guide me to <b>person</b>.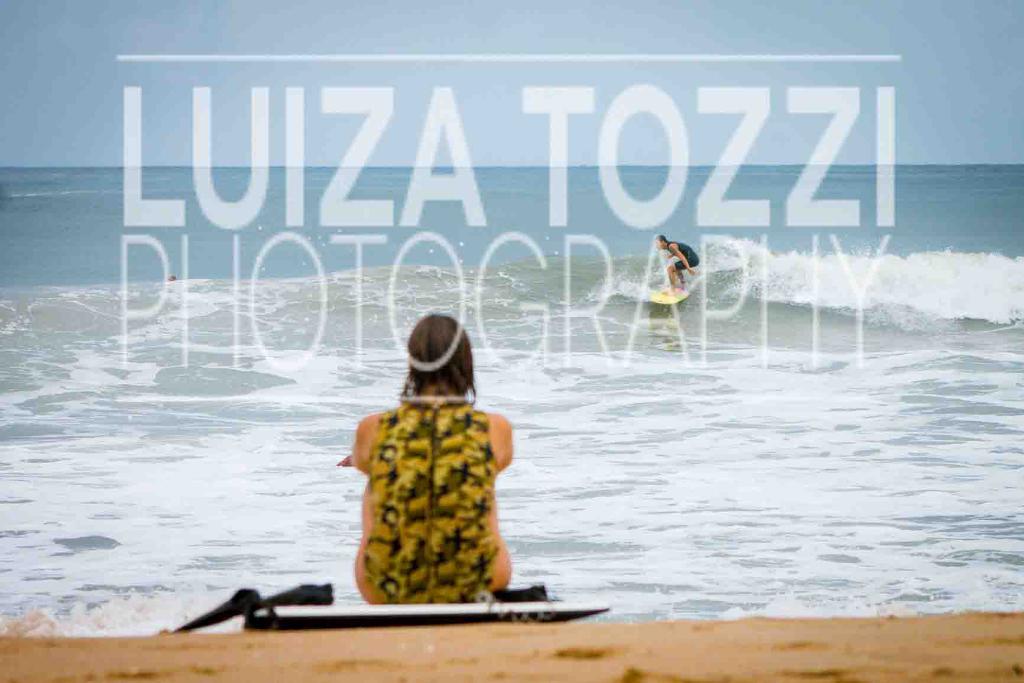
Guidance: 652:234:700:302.
